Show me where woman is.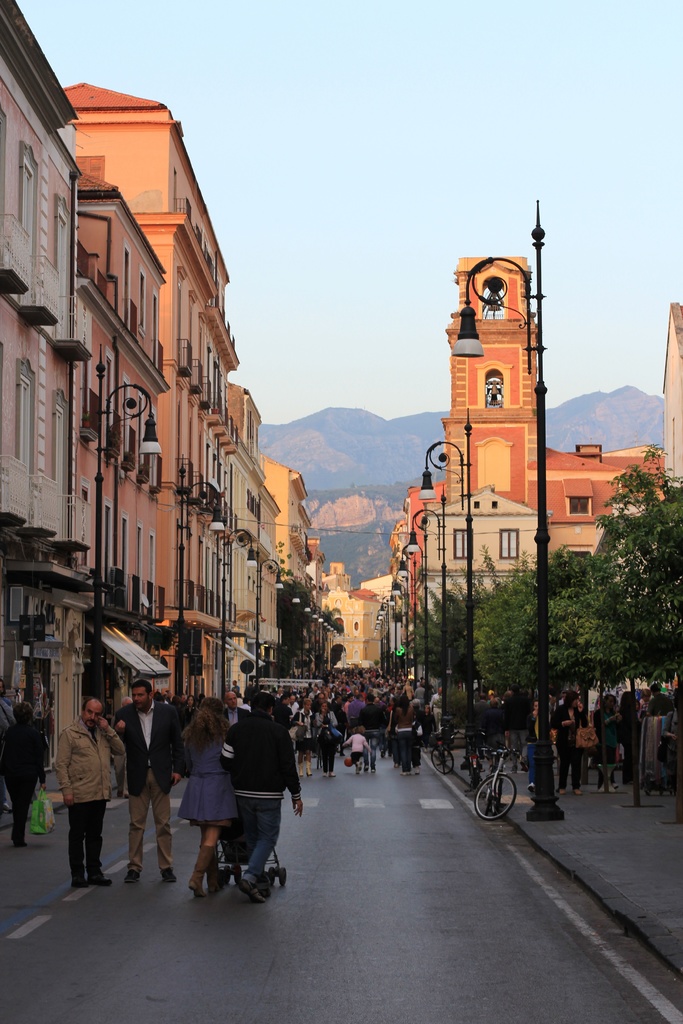
woman is at crop(591, 687, 625, 786).
